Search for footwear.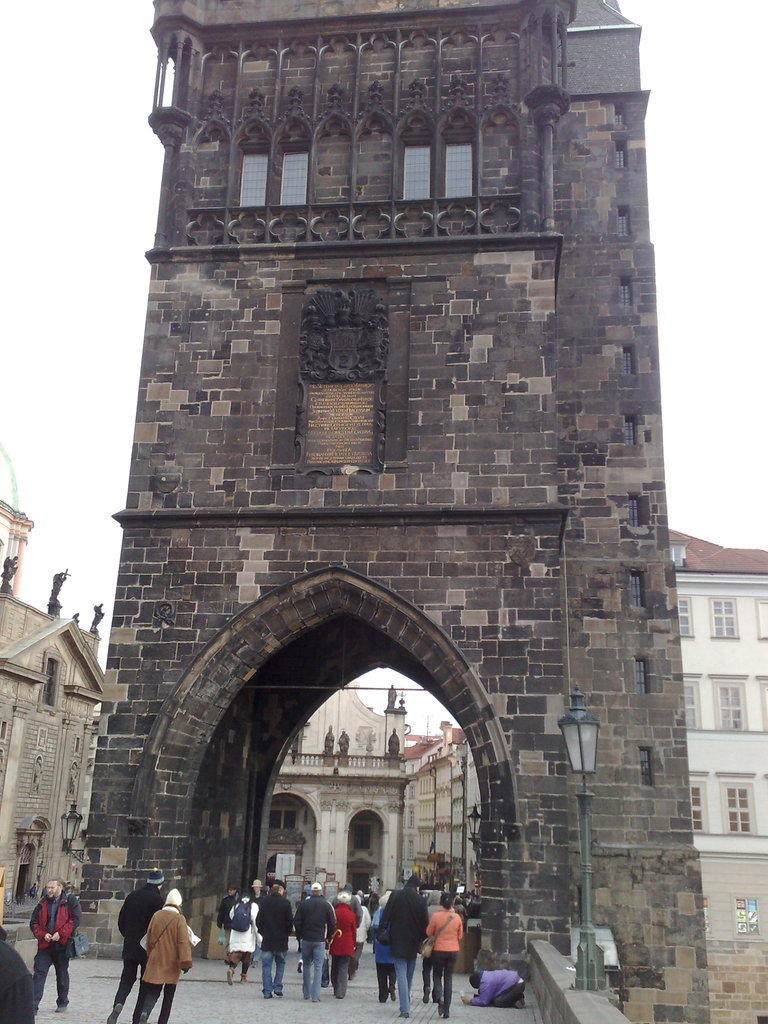
Found at pyautogui.locateOnScreen(107, 1004, 121, 1021).
